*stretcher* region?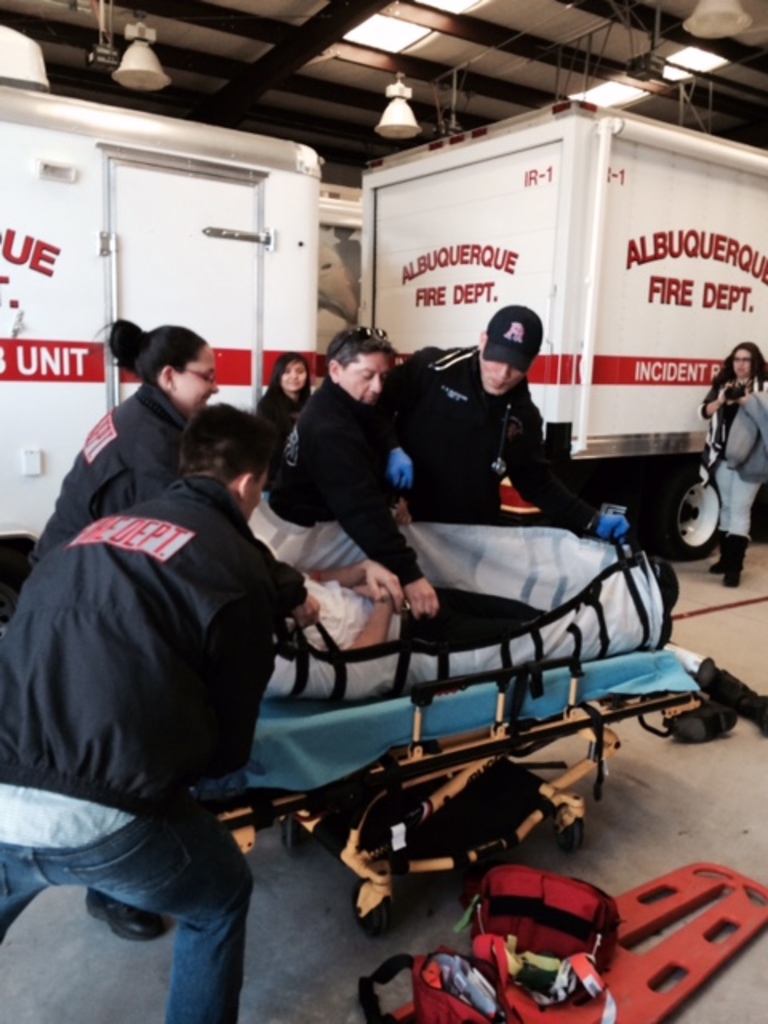
BBox(195, 518, 766, 944)
